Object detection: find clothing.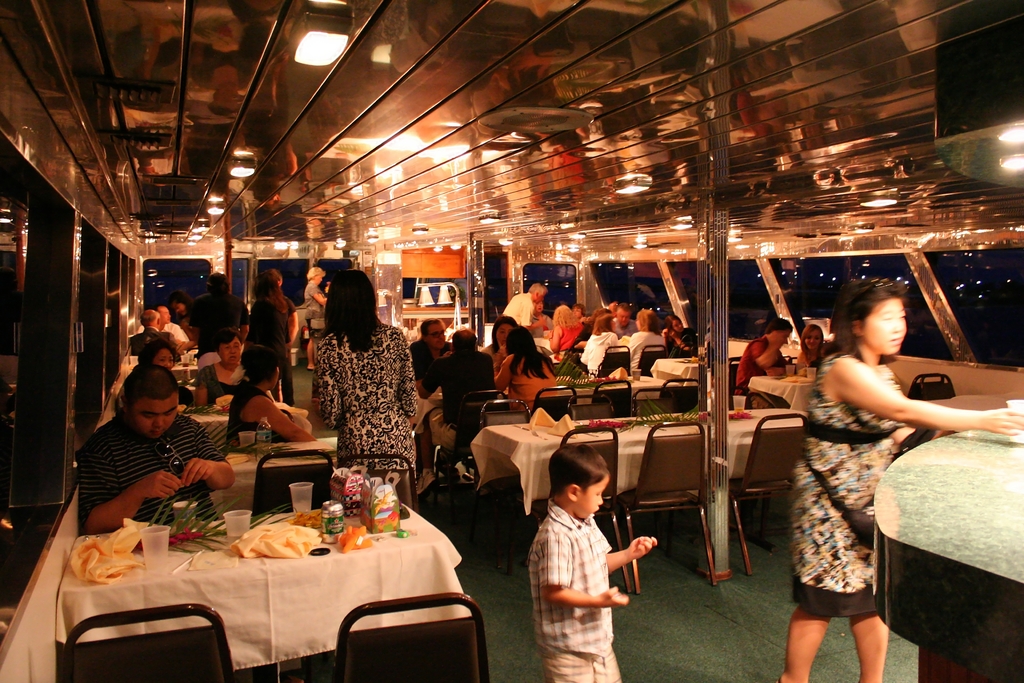
(x1=238, y1=280, x2=309, y2=431).
